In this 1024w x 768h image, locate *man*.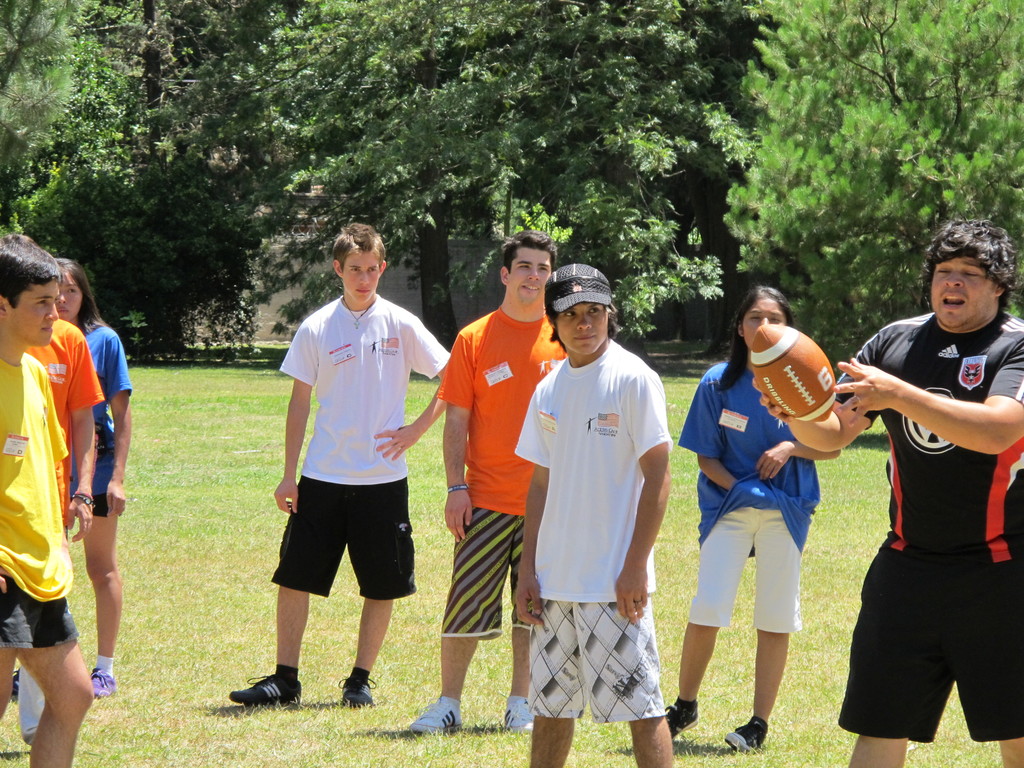
Bounding box: <region>20, 316, 110, 764</region>.
